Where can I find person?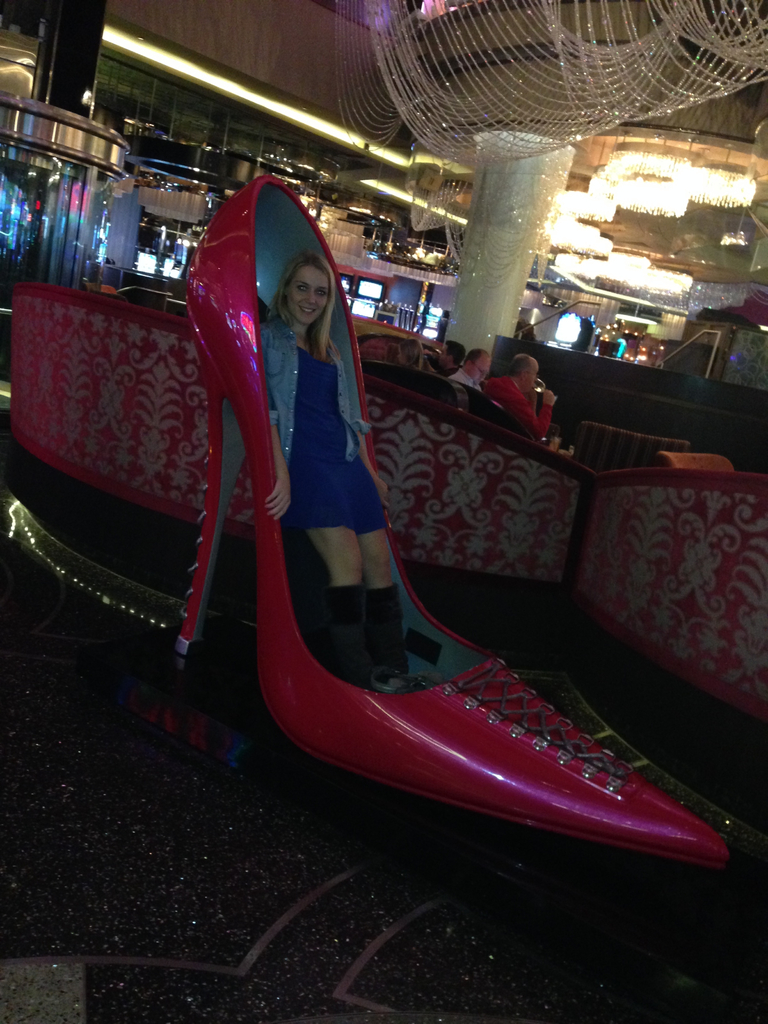
You can find it at l=259, t=263, r=412, b=684.
